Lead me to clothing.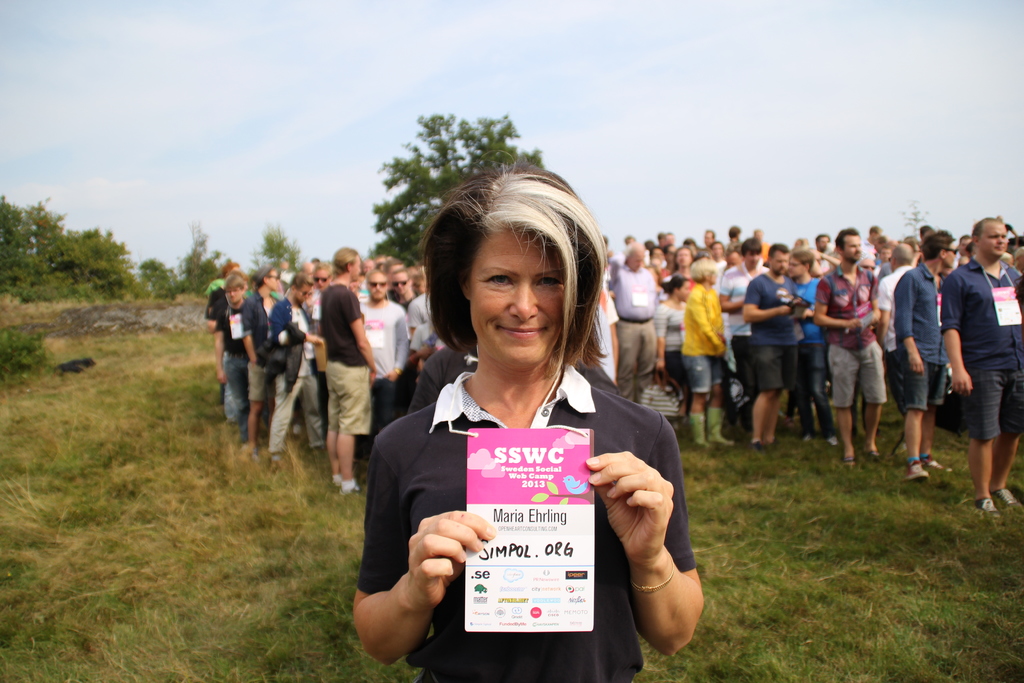
Lead to [left=404, top=293, right=436, bottom=356].
